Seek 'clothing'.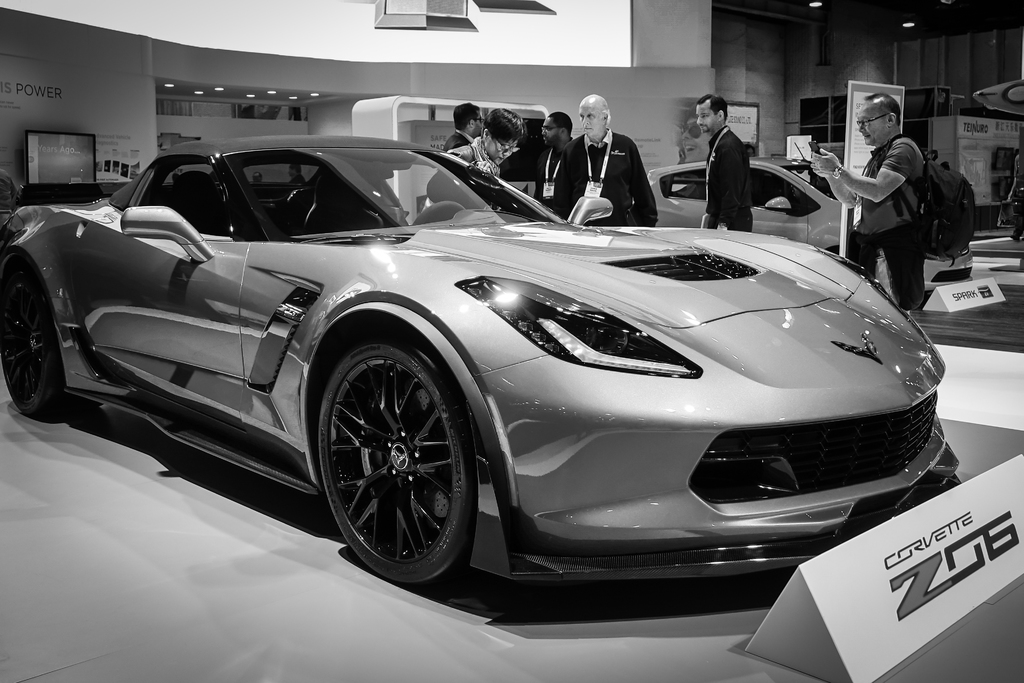
pyautogui.locateOnScreen(552, 131, 660, 223).
